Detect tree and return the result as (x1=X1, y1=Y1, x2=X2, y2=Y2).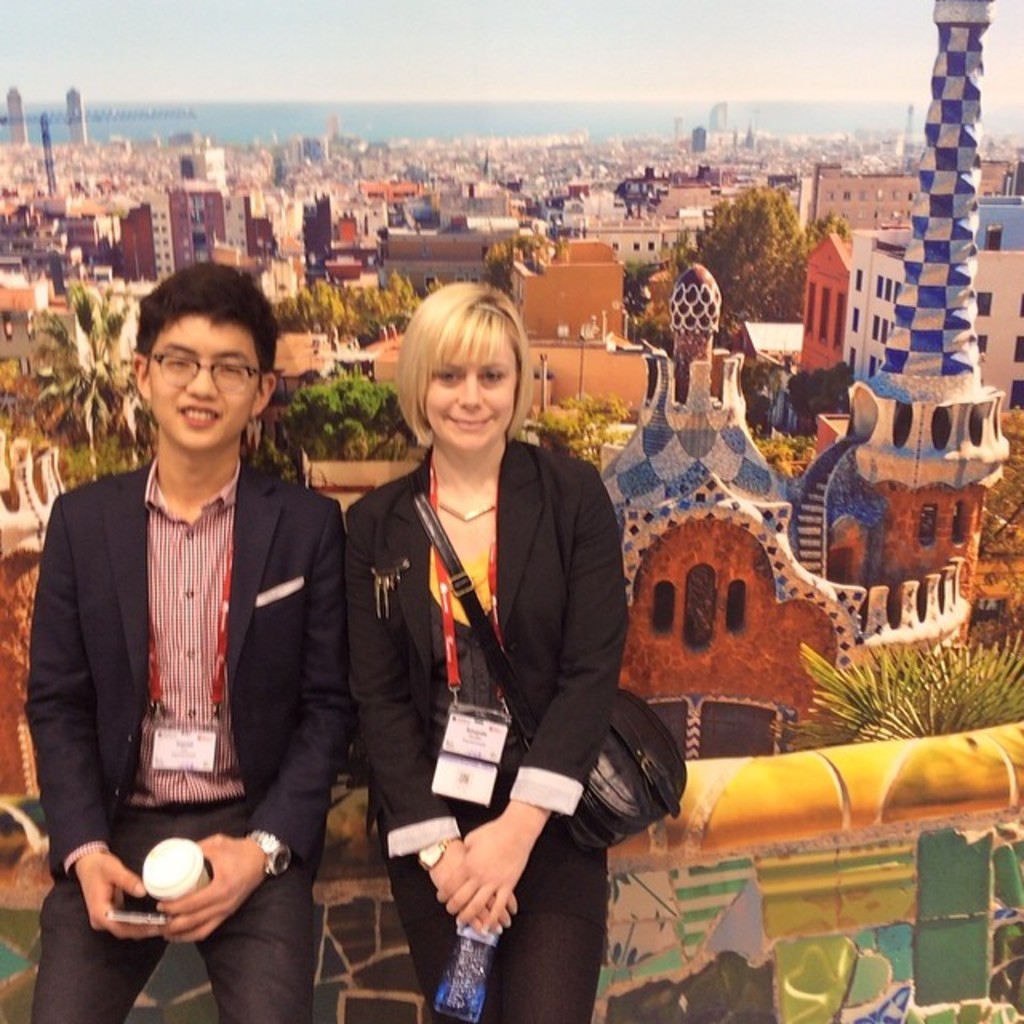
(x1=478, y1=229, x2=555, y2=299).
